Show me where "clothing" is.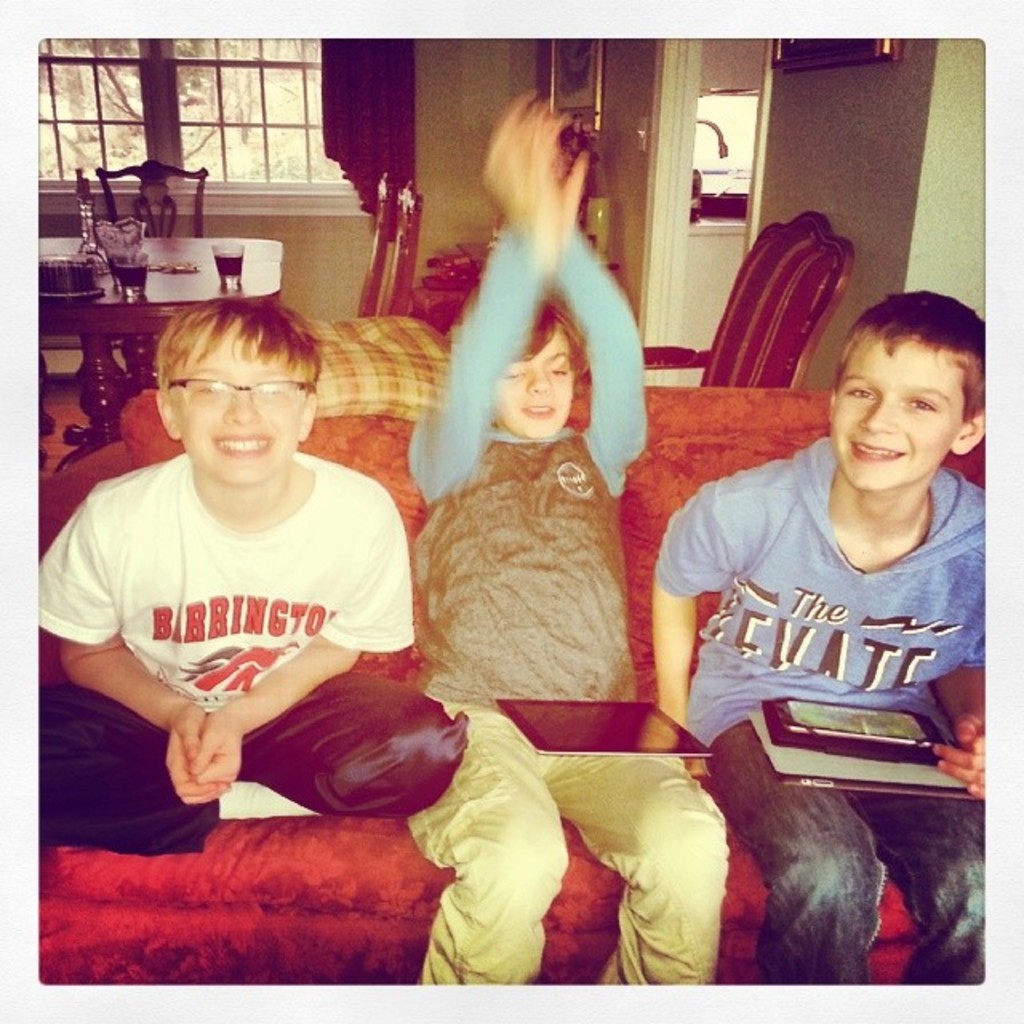
"clothing" is at [x1=394, y1=347, x2=666, y2=734].
